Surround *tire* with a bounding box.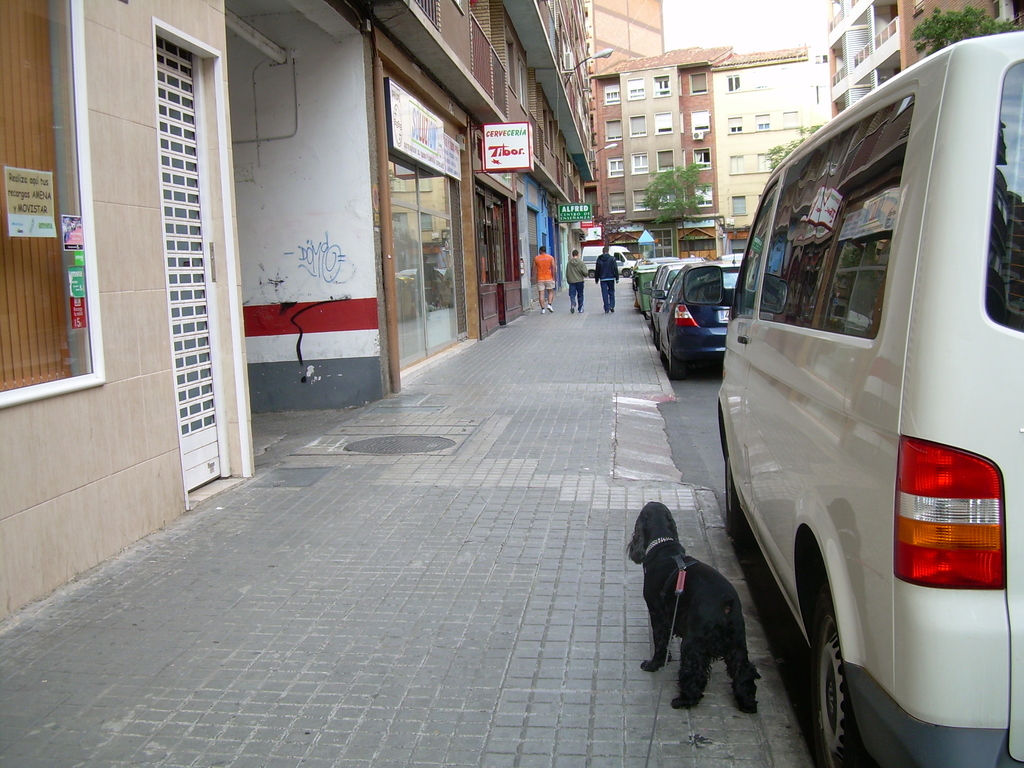
660, 333, 666, 361.
